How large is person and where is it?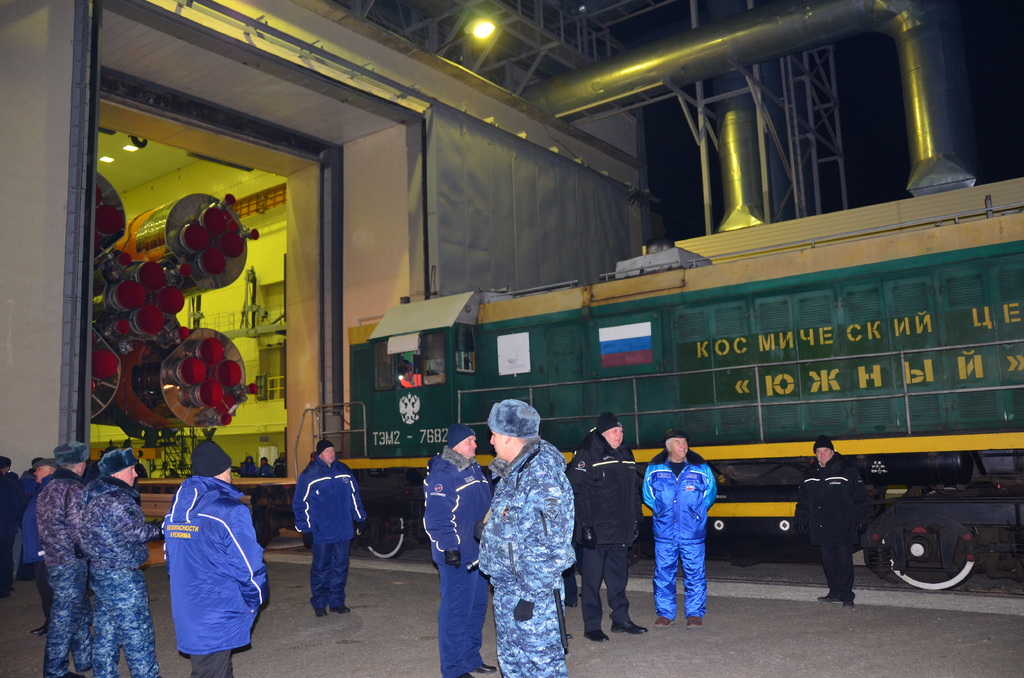
Bounding box: (left=420, top=424, right=496, bottom=677).
